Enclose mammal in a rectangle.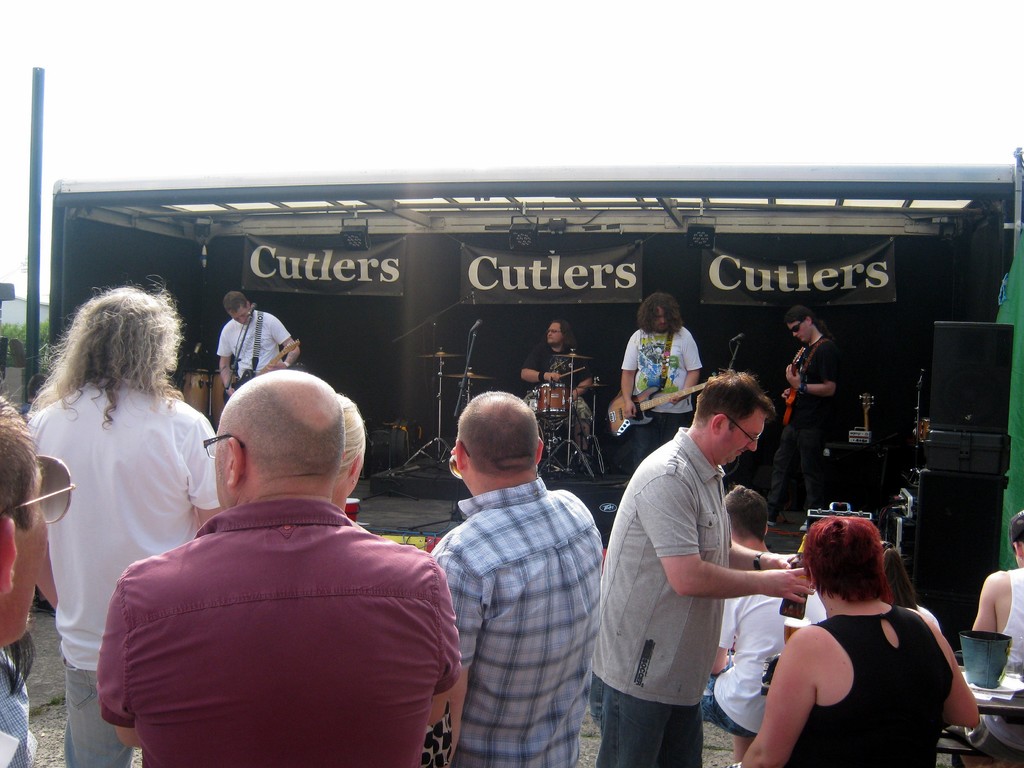
{"x1": 619, "y1": 290, "x2": 703, "y2": 475}.
